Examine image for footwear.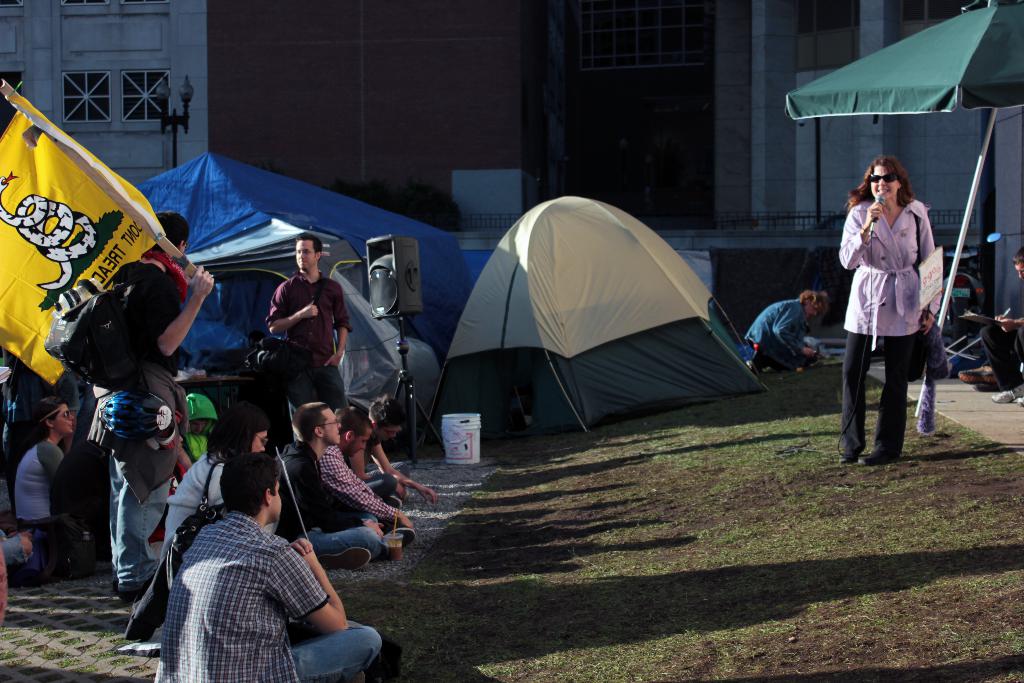
Examination result: (x1=860, y1=452, x2=895, y2=463).
